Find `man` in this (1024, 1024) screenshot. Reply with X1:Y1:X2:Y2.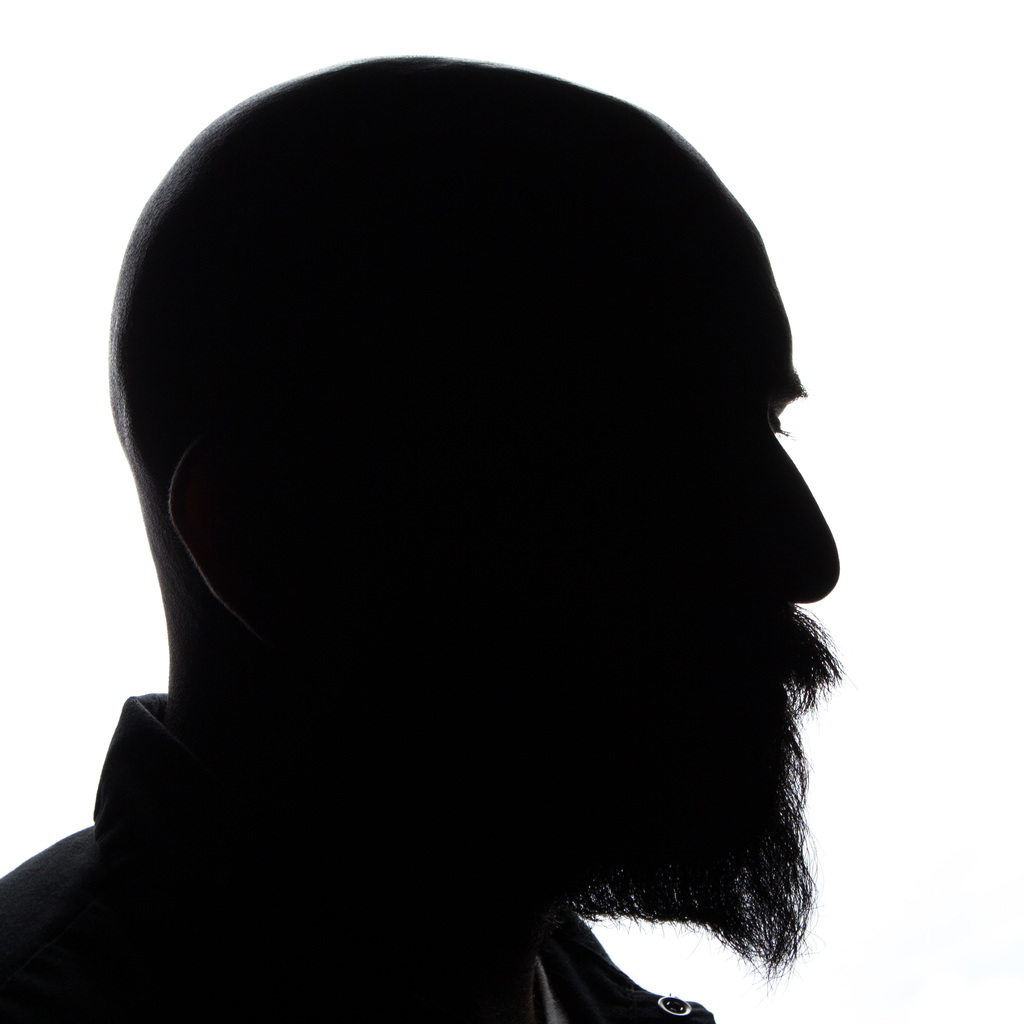
33:26:913:1013.
